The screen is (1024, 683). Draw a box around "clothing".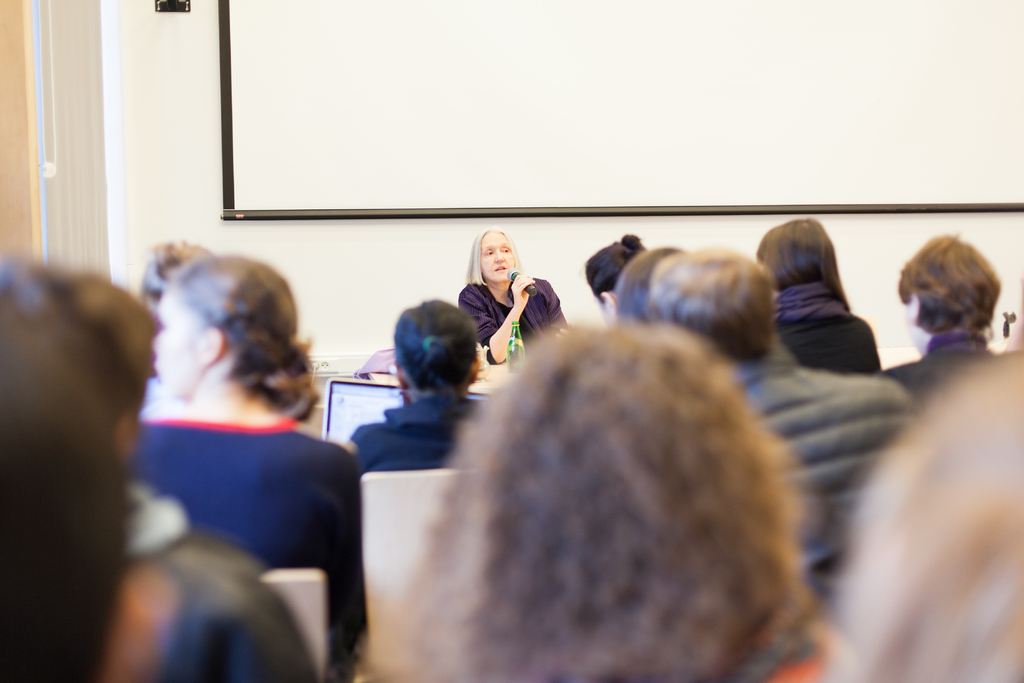
box(351, 386, 492, 485).
